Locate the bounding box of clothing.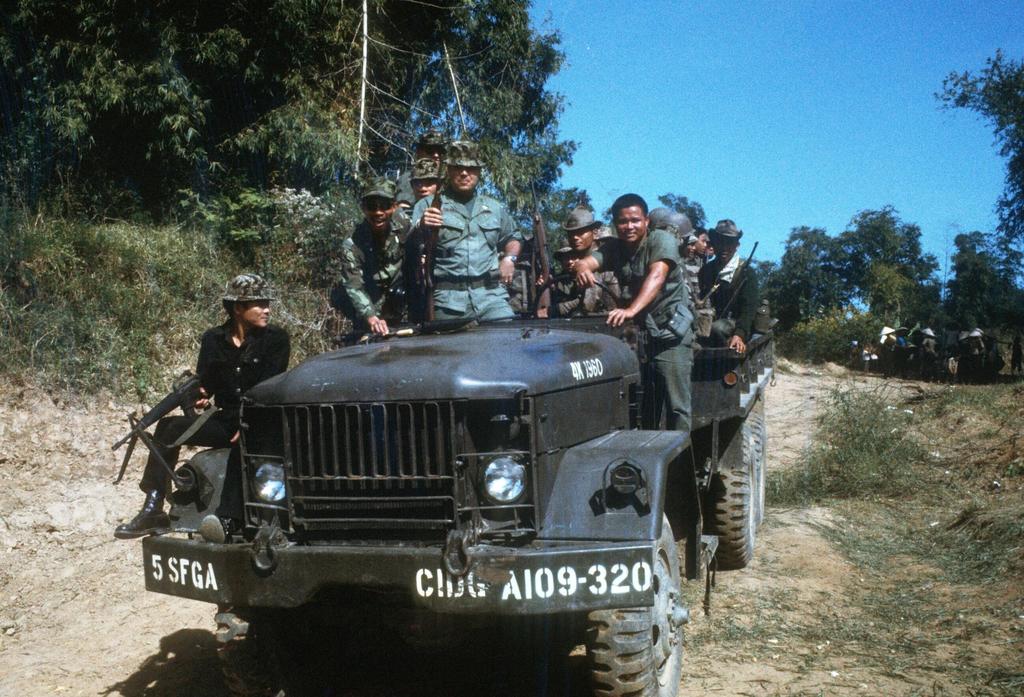
Bounding box: 328 219 422 328.
